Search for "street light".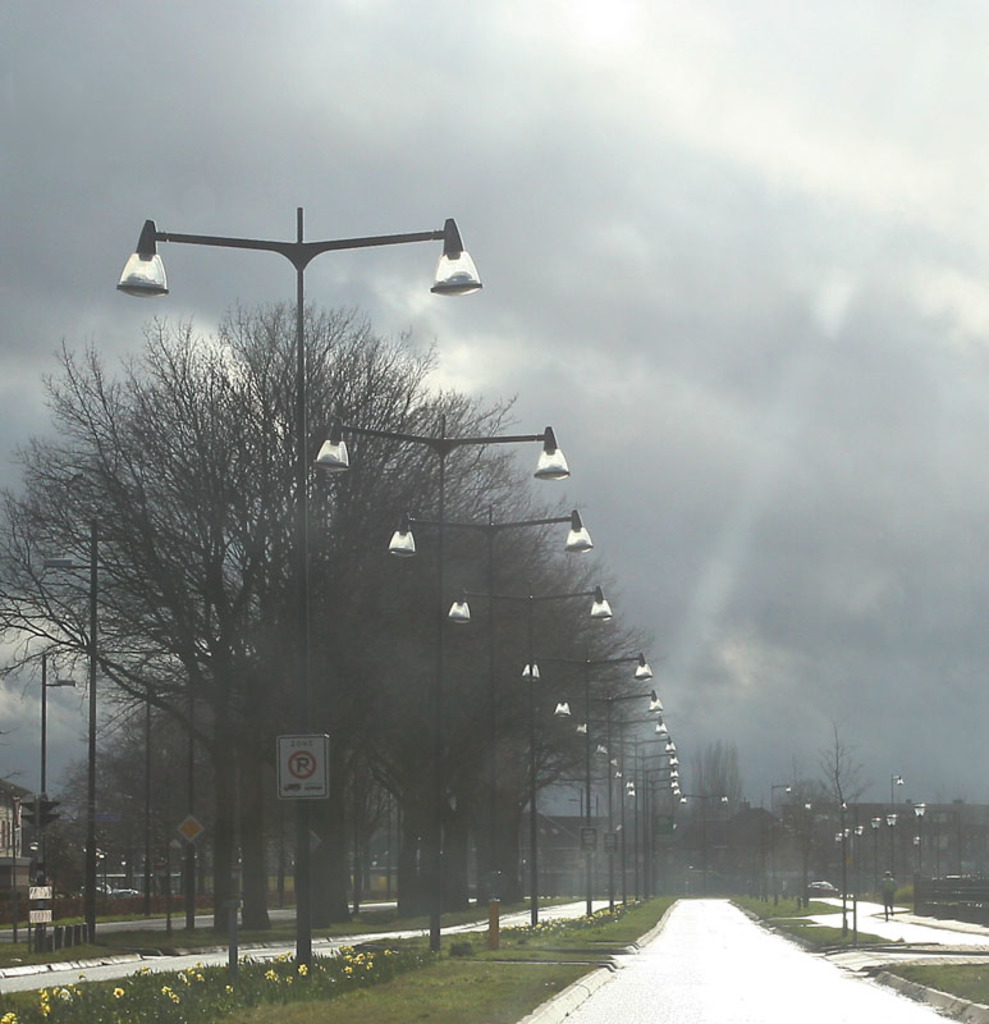
Found at x1=869 y1=817 x2=879 y2=893.
